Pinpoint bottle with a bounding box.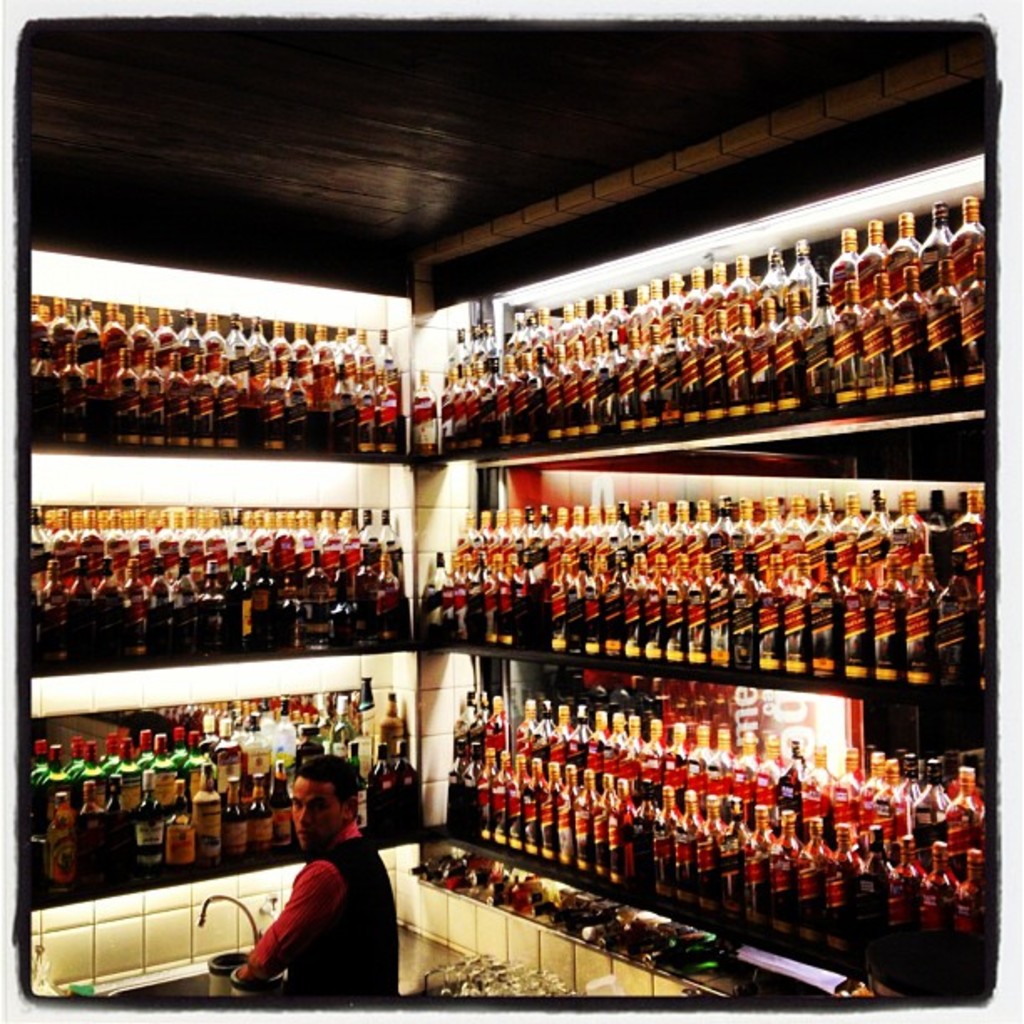
box=[453, 559, 467, 641].
